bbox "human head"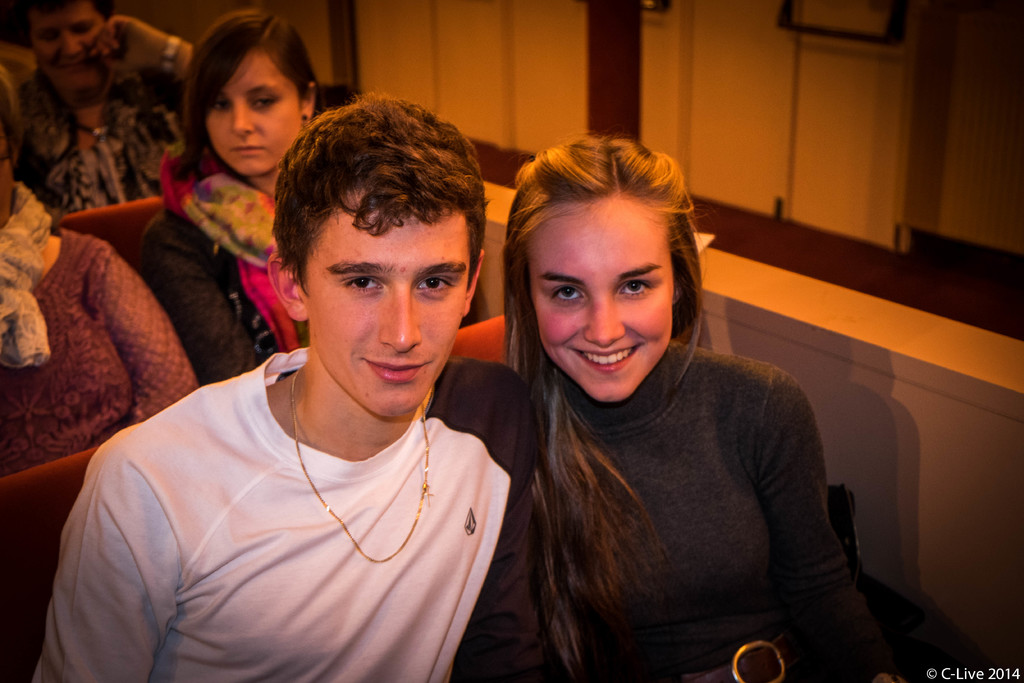
bbox=(271, 83, 482, 378)
